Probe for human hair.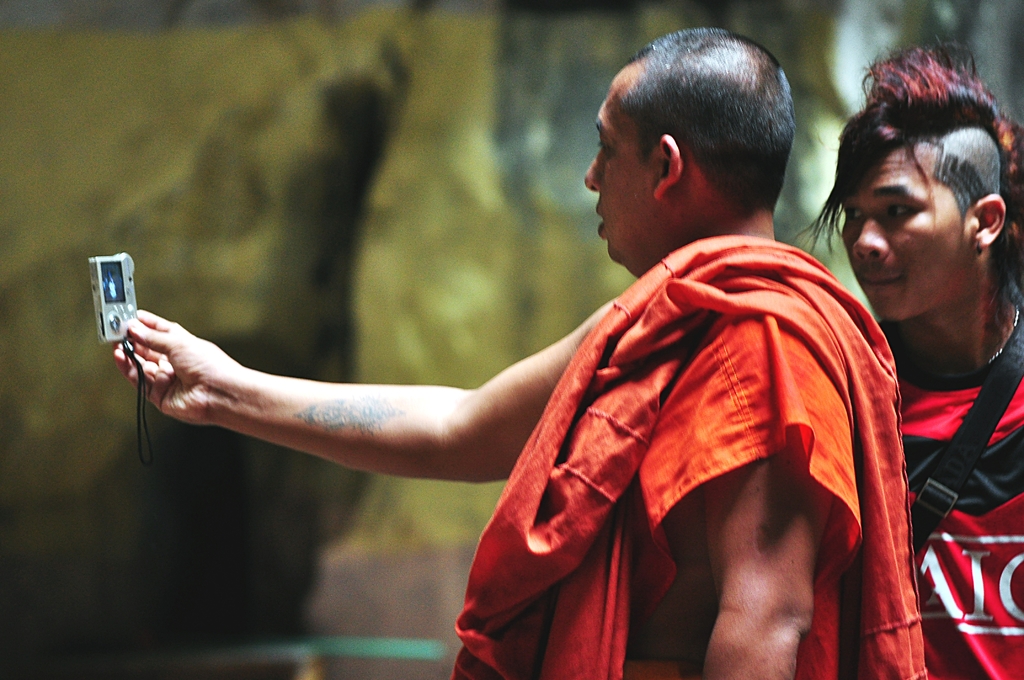
Probe result: (x1=790, y1=26, x2=1023, y2=309).
